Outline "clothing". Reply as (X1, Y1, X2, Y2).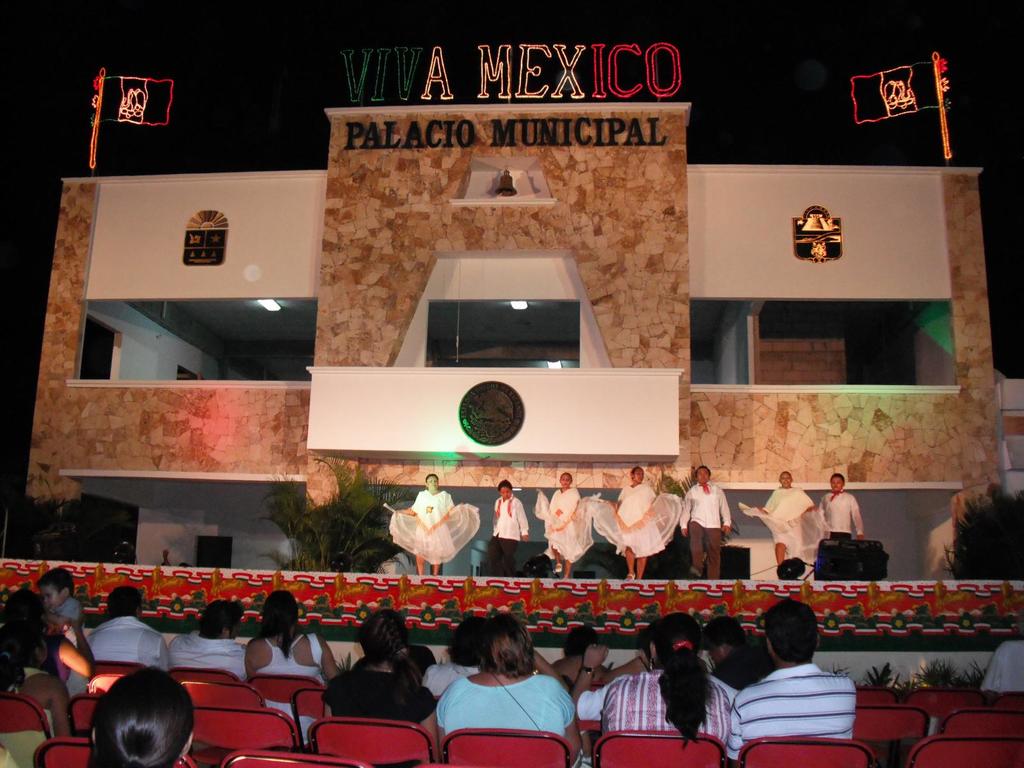
(602, 669, 734, 745).
